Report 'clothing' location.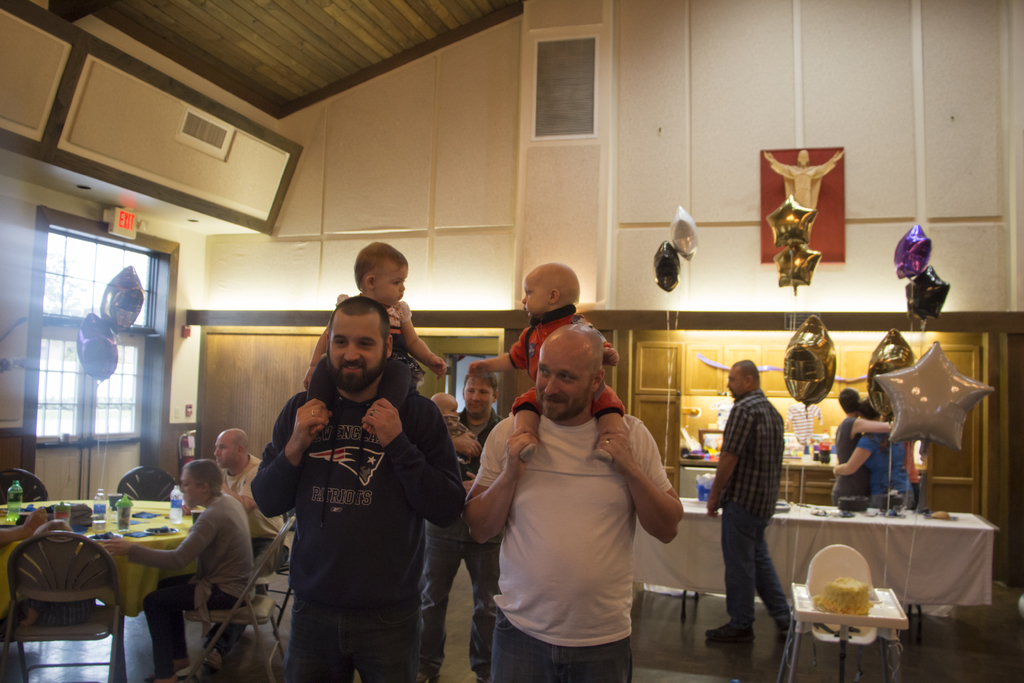
Report: bbox(216, 450, 292, 547).
